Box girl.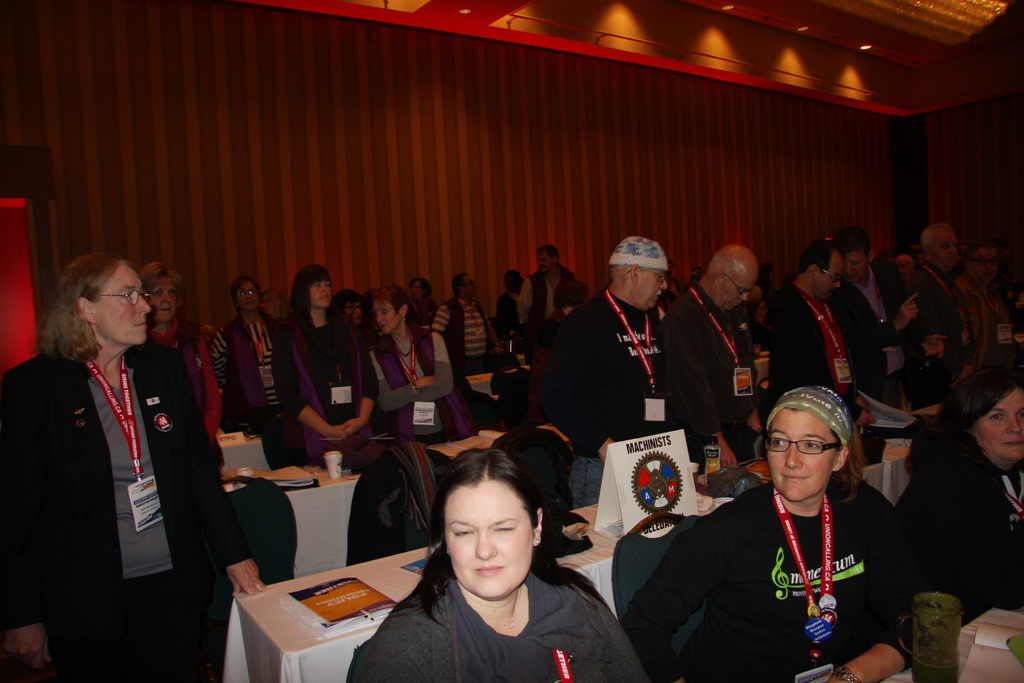
[x1=891, y1=357, x2=1023, y2=628].
